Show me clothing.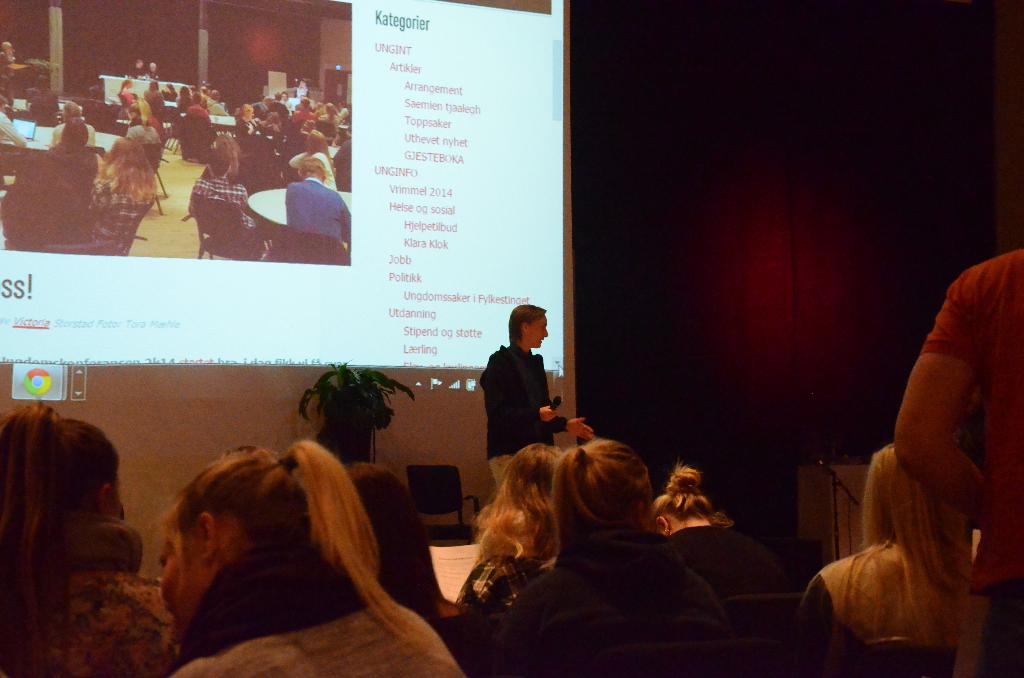
clothing is here: 331 136 352 187.
